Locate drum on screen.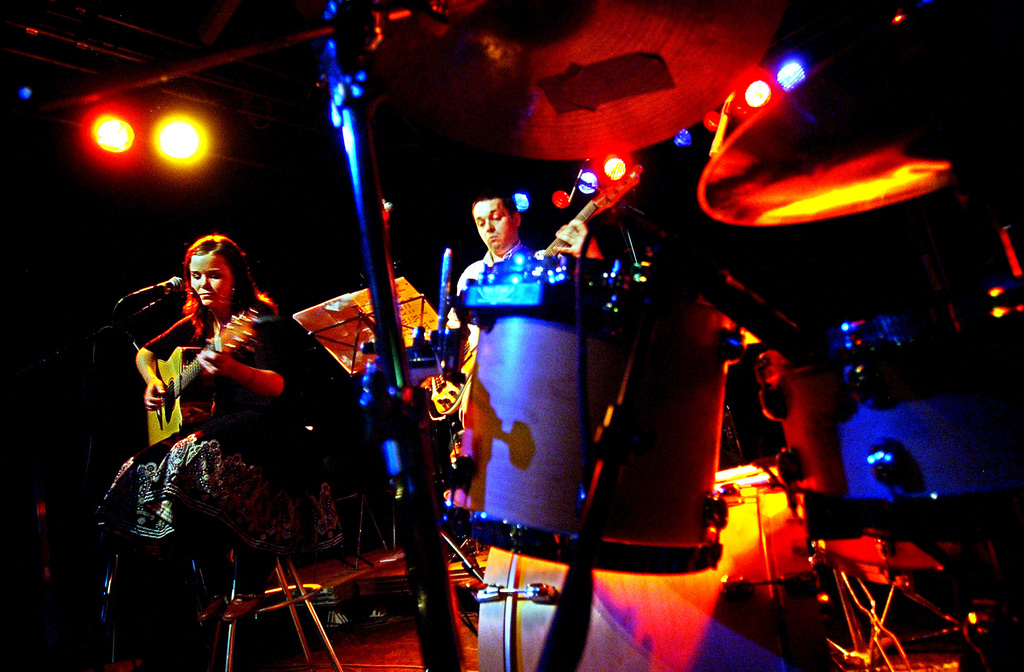
On screen at Rect(477, 468, 834, 671).
